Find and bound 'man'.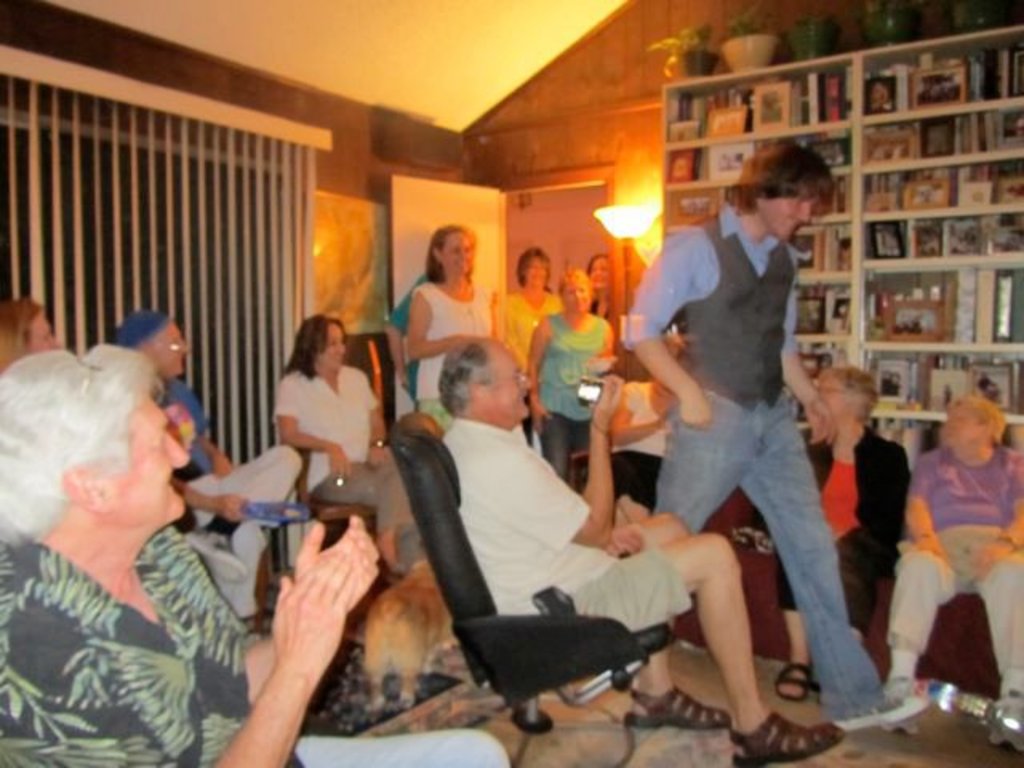
Bound: 443,328,856,766.
